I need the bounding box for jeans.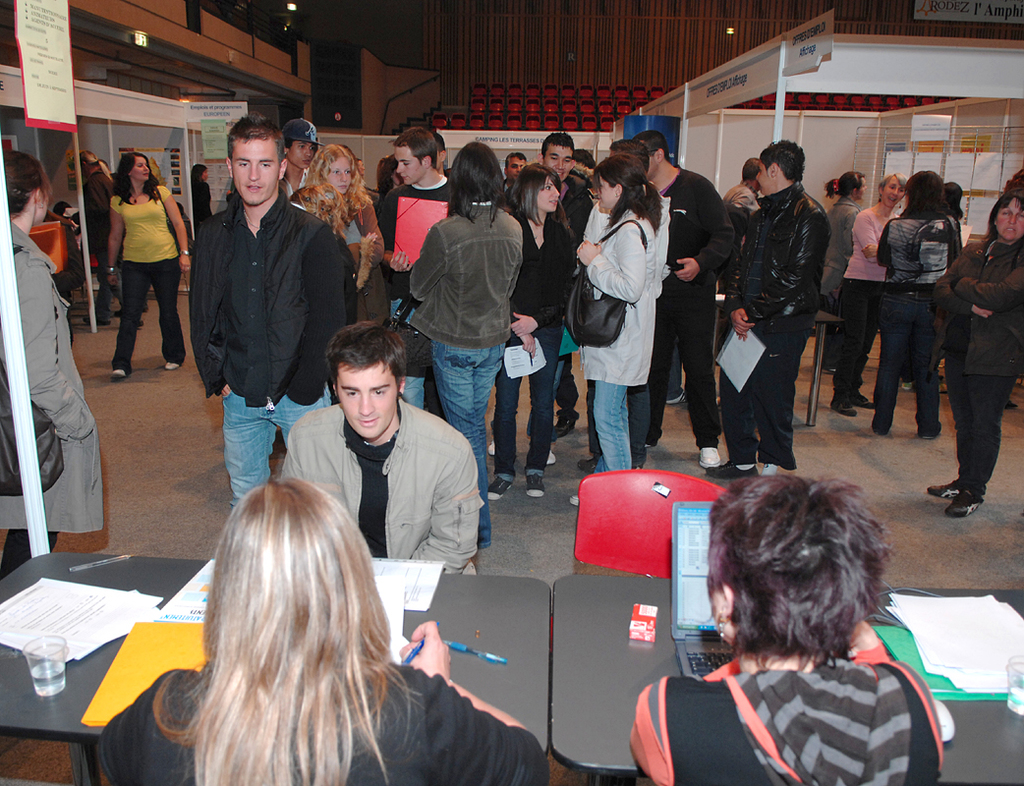
Here it is: (x1=593, y1=380, x2=629, y2=470).
